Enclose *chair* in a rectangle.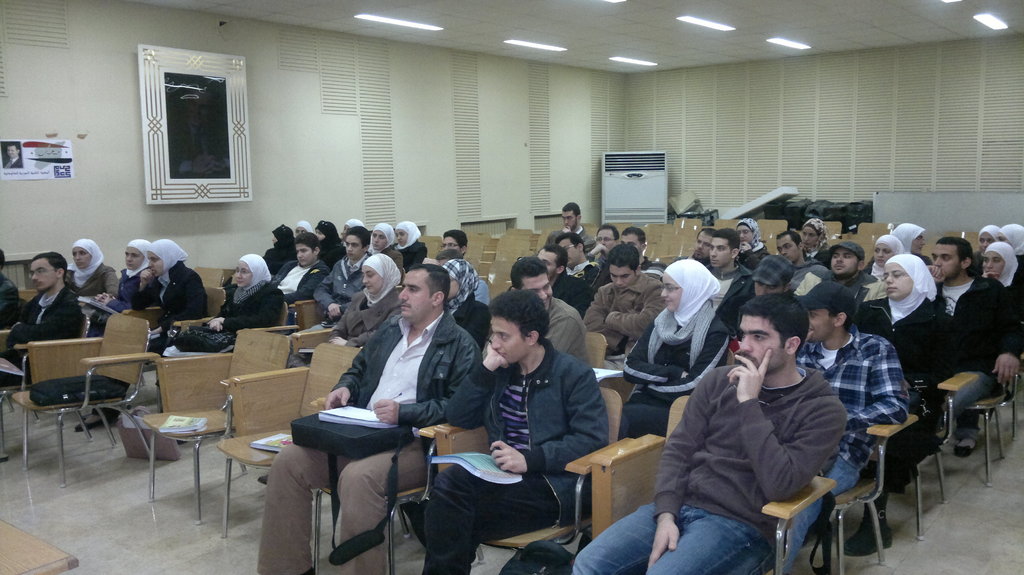
842:407:929:561.
